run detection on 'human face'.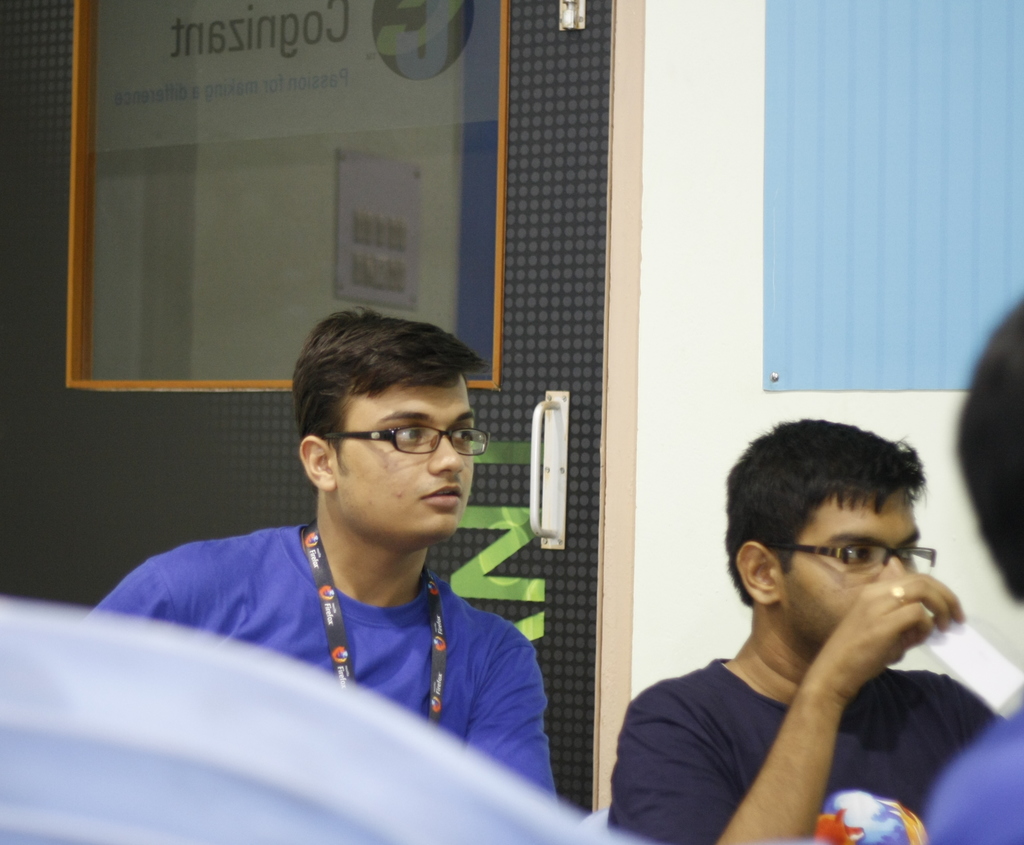
Result: {"left": 779, "top": 489, "right": 920, "bottom": 637}.
